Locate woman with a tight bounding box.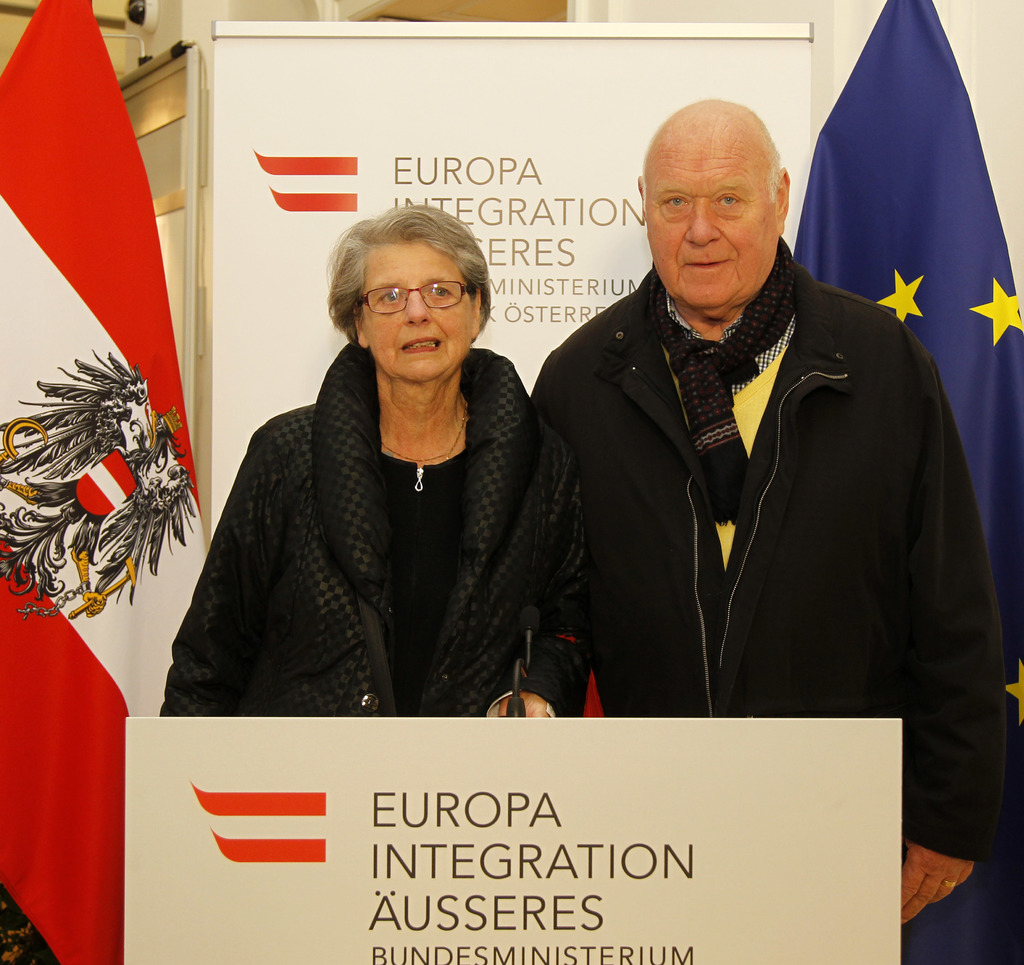
bbox=[193, 197, 578, 745].
